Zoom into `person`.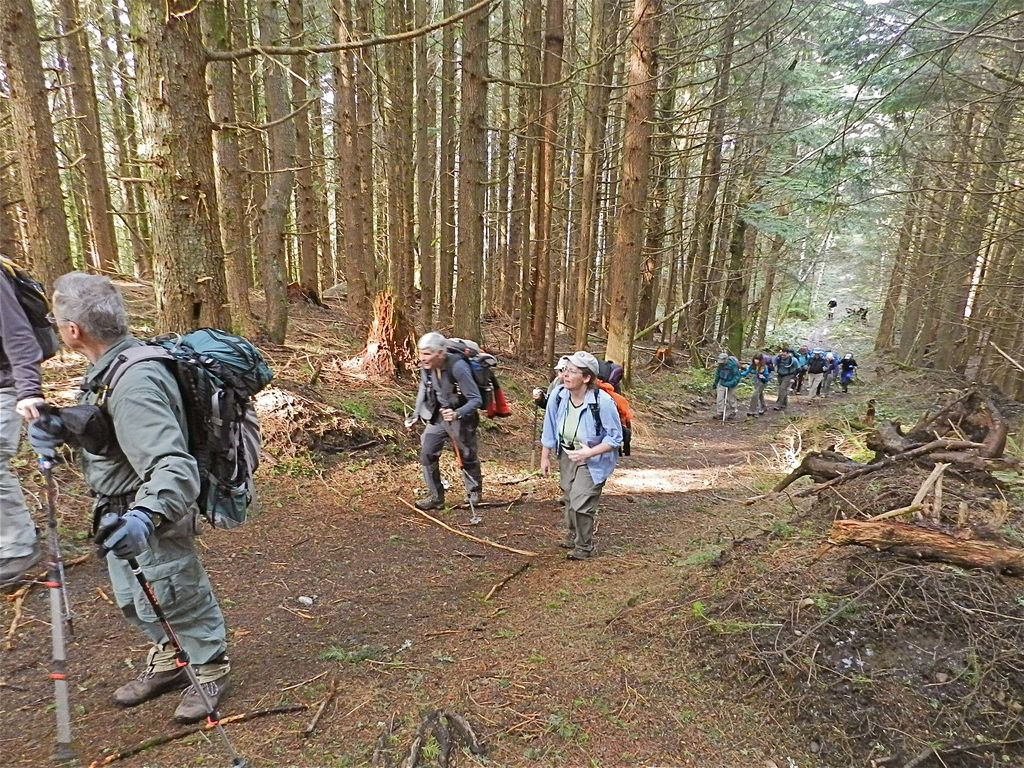
Zoom target: (0,260,45,601).
